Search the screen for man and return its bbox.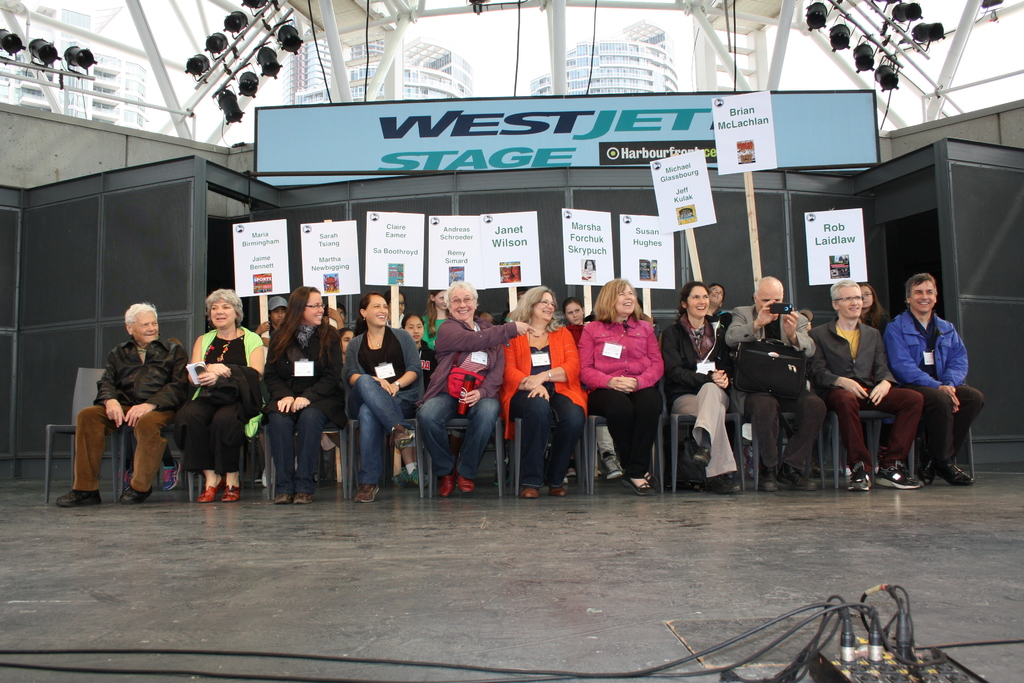
Found: (54,301,190,507).
